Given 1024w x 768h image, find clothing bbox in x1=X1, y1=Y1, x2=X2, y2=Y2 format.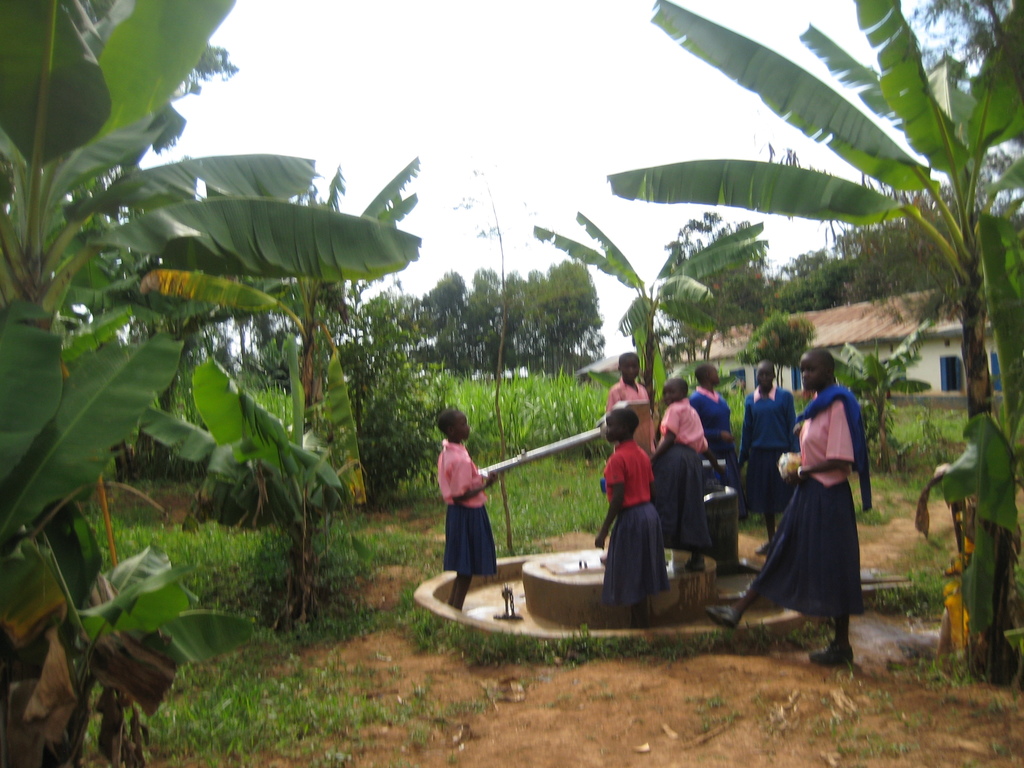
x1=652, y1=444, x2=705, y2=547.
